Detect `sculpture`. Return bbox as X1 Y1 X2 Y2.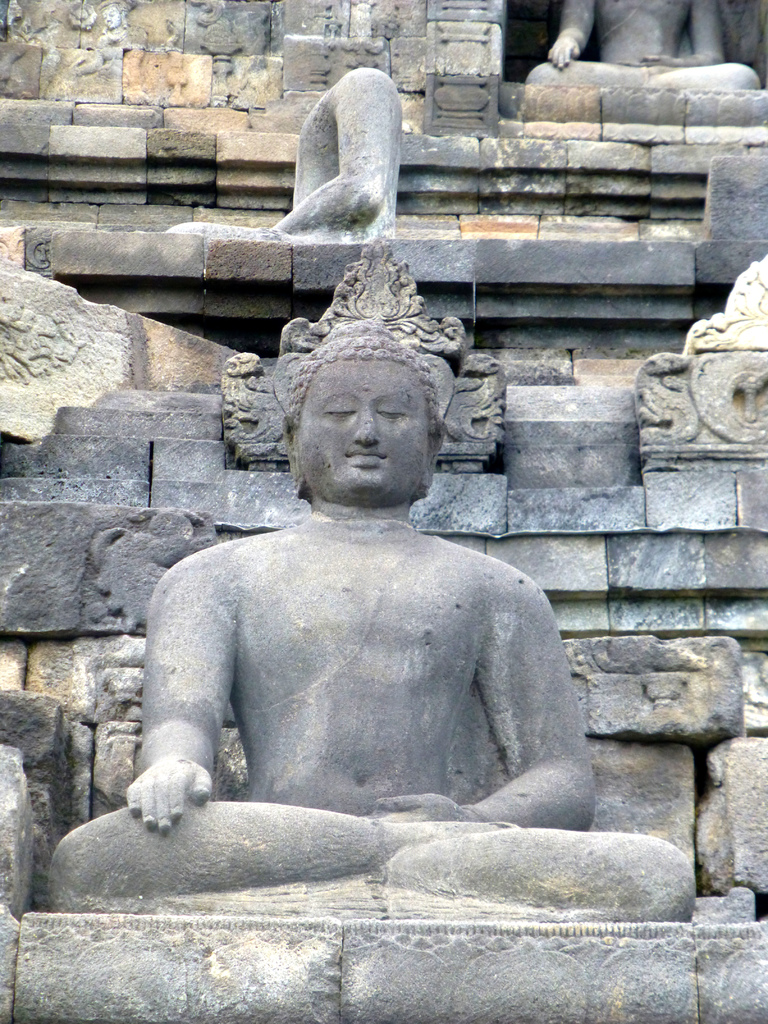
45 237 687 915.
